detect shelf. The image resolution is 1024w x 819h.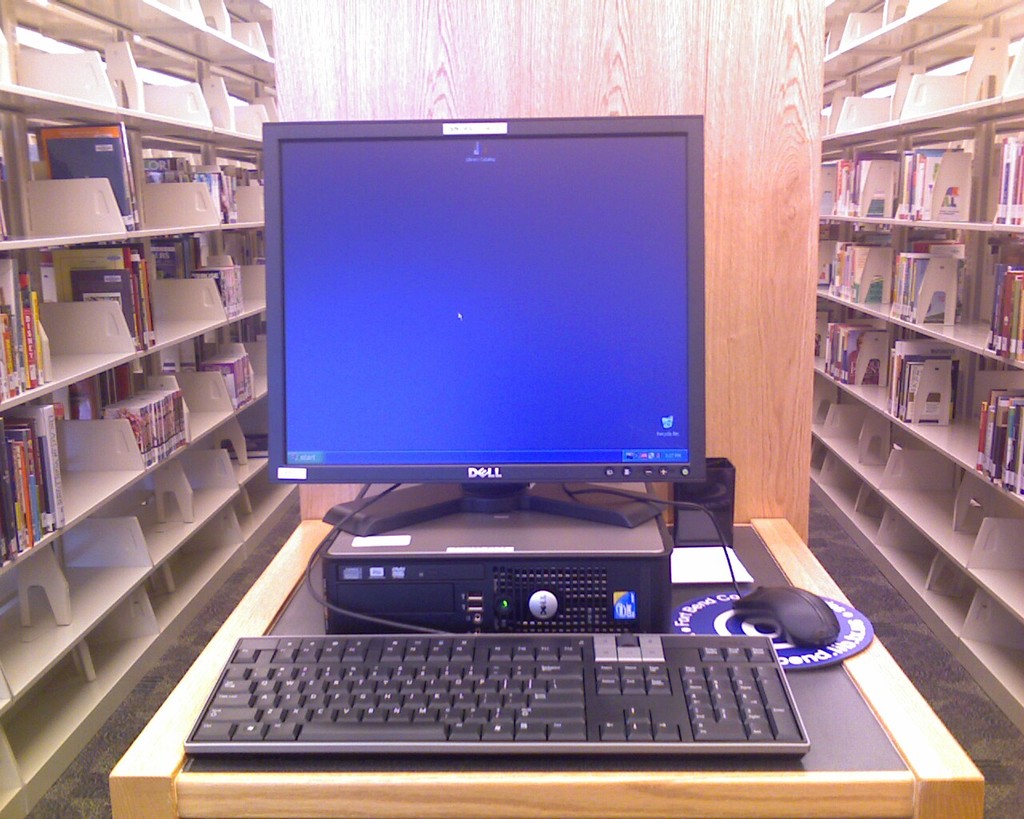
box=[806, 233, 1023, 371].
